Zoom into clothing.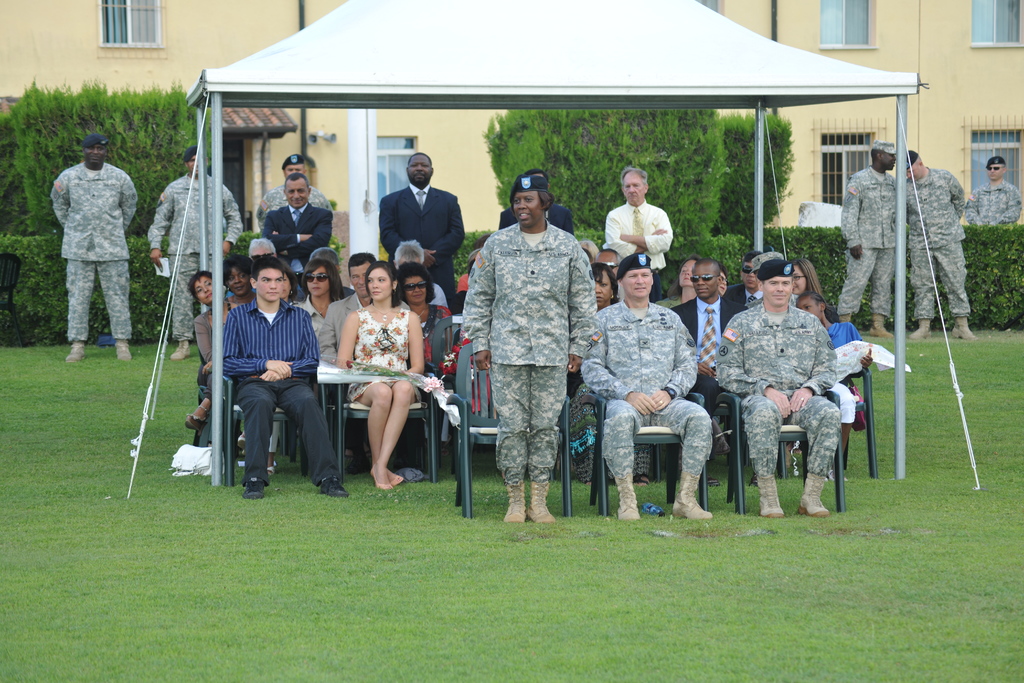
Zoom target: detection(260, 202, 328, 265).
